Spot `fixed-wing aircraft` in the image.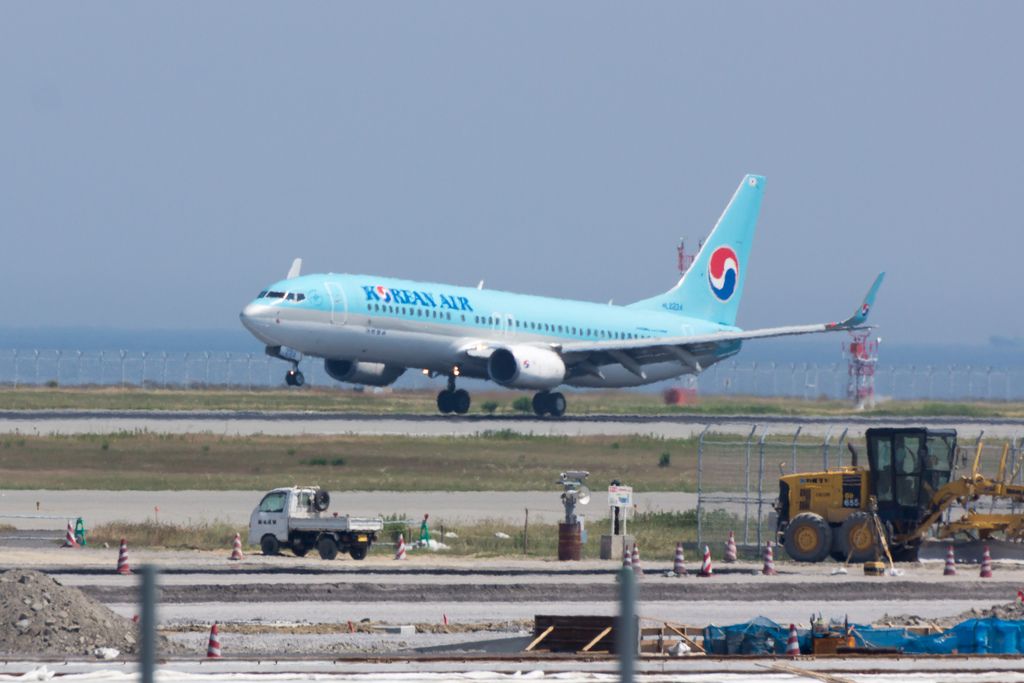
`fixed-wing aircraft` found at <region>238, 174, 885, 416</region>.
